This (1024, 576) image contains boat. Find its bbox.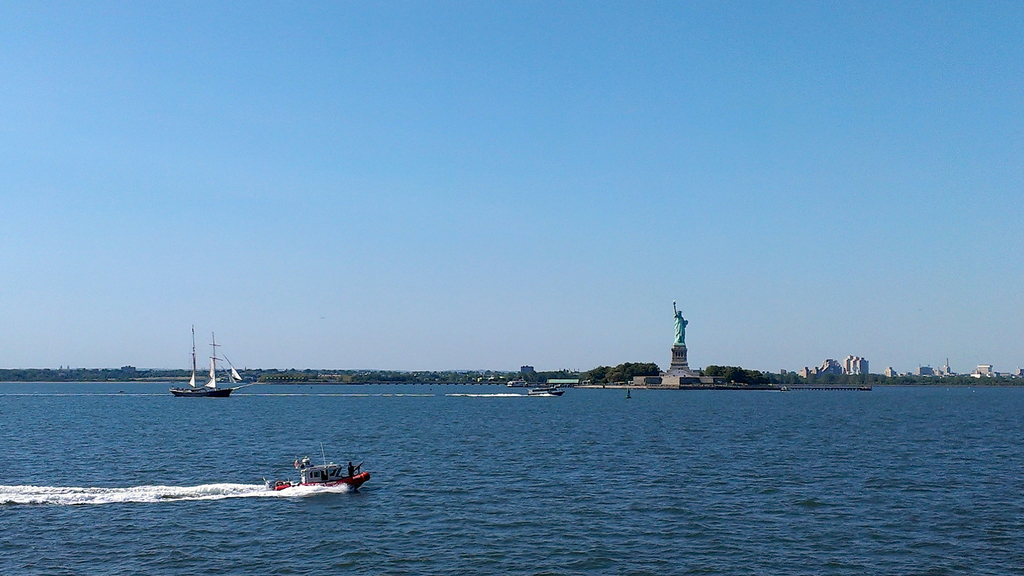
region(248, 449, 364, 498).
